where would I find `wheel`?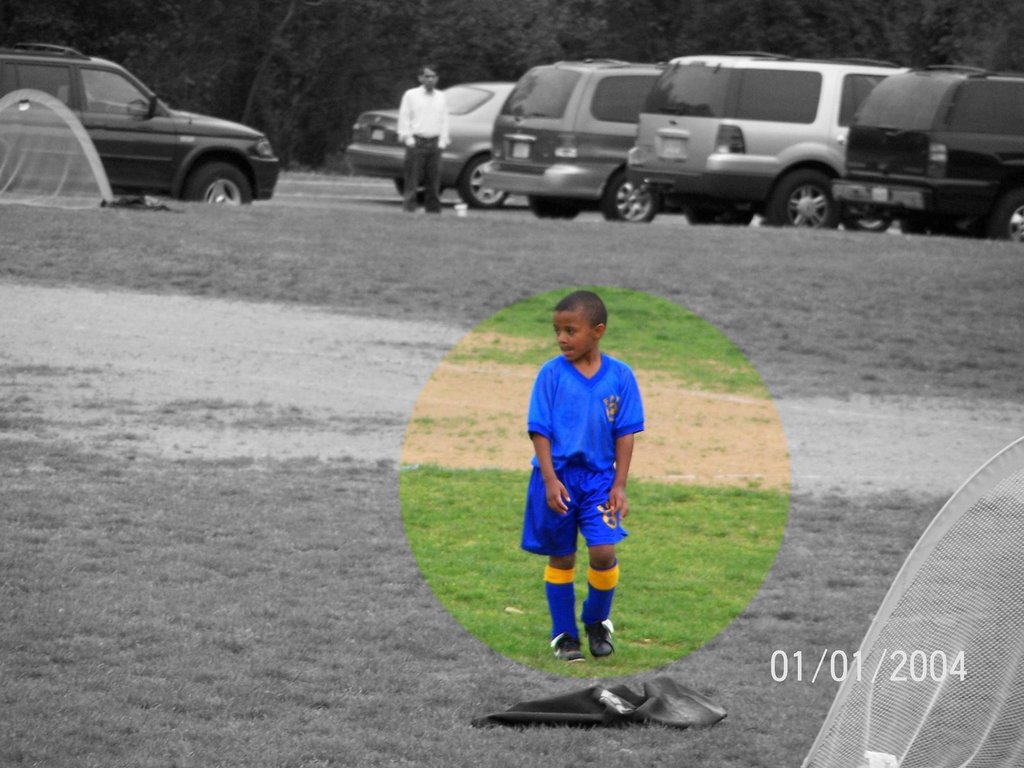
At {"x1": 772, "y1": 170, "x2": 835, "y2": 230}.
